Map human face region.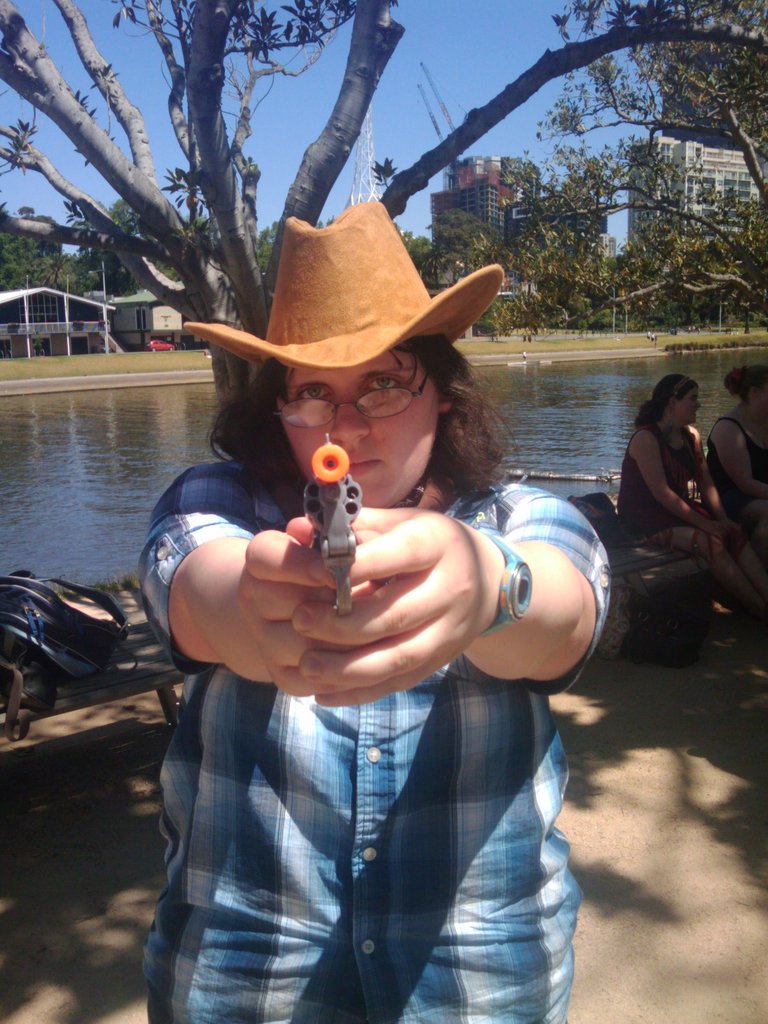
Mapped to <bbox>275, 350, 436, 508</bbox>.
